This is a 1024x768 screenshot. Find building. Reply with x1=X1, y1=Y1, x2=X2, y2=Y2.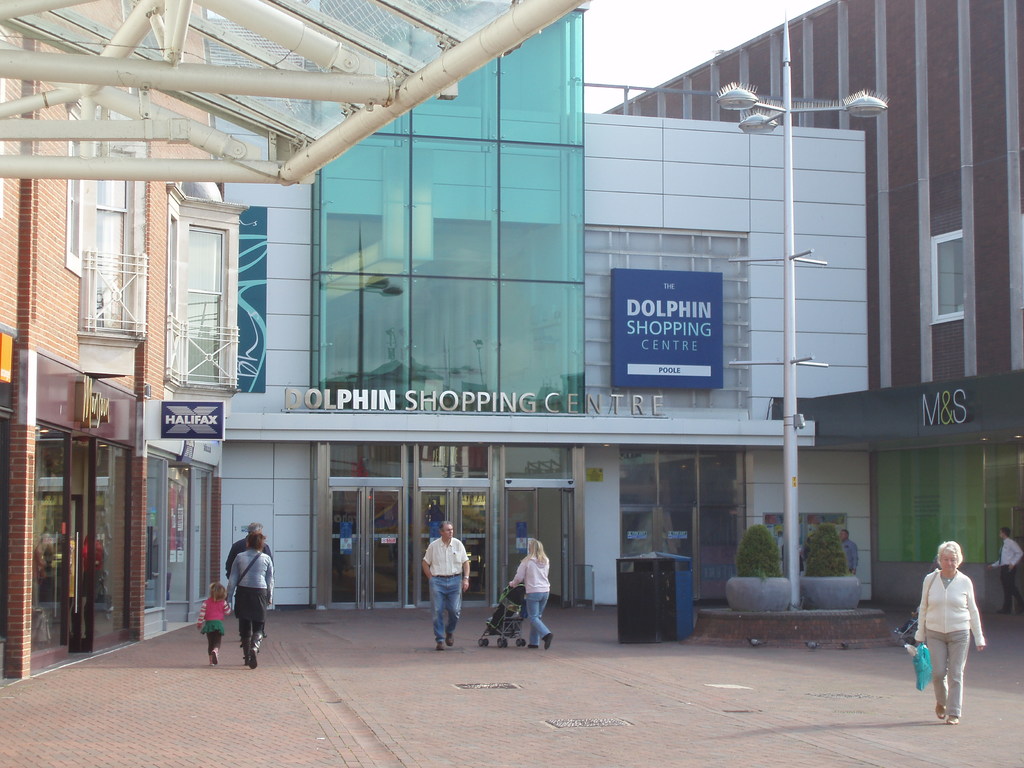
x1=596, y1=0, x2=1023, y2=613.
